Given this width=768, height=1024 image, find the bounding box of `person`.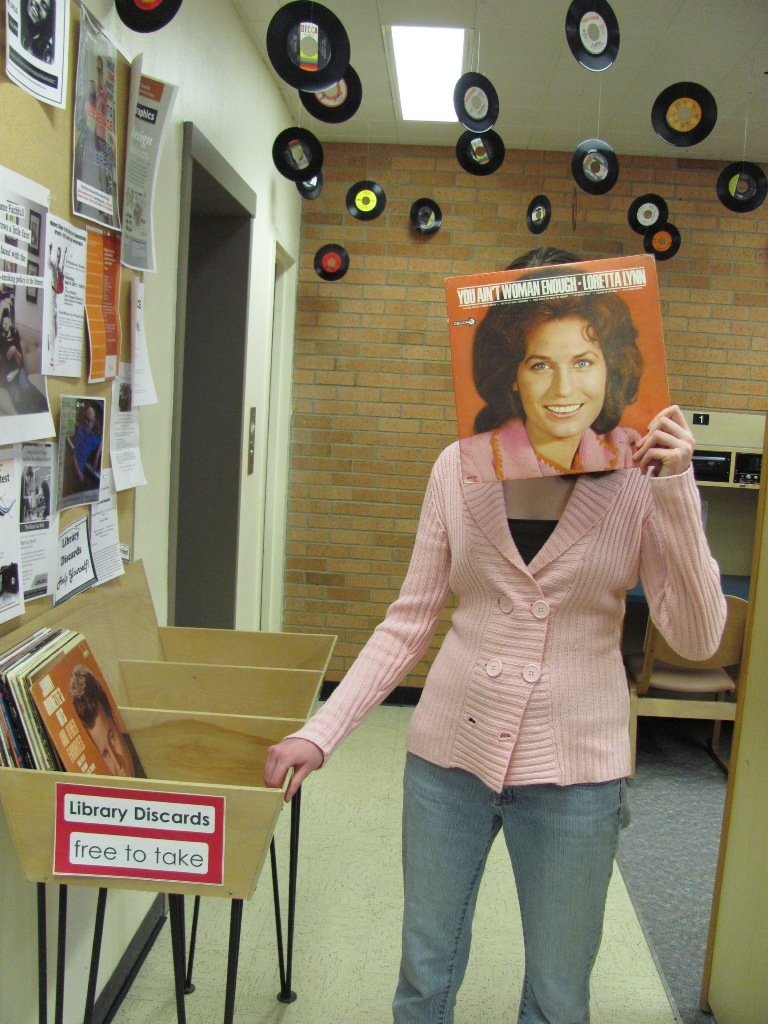
l=65, t=665, r=146, b=783.
